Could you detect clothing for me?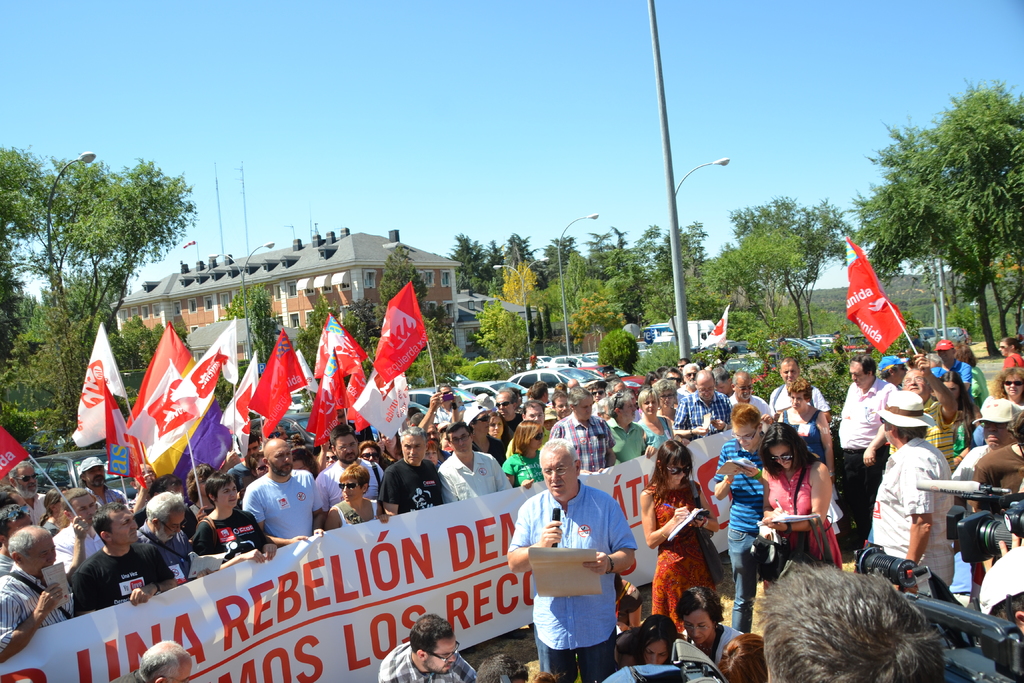
Detection result: 0/566/65/656.
